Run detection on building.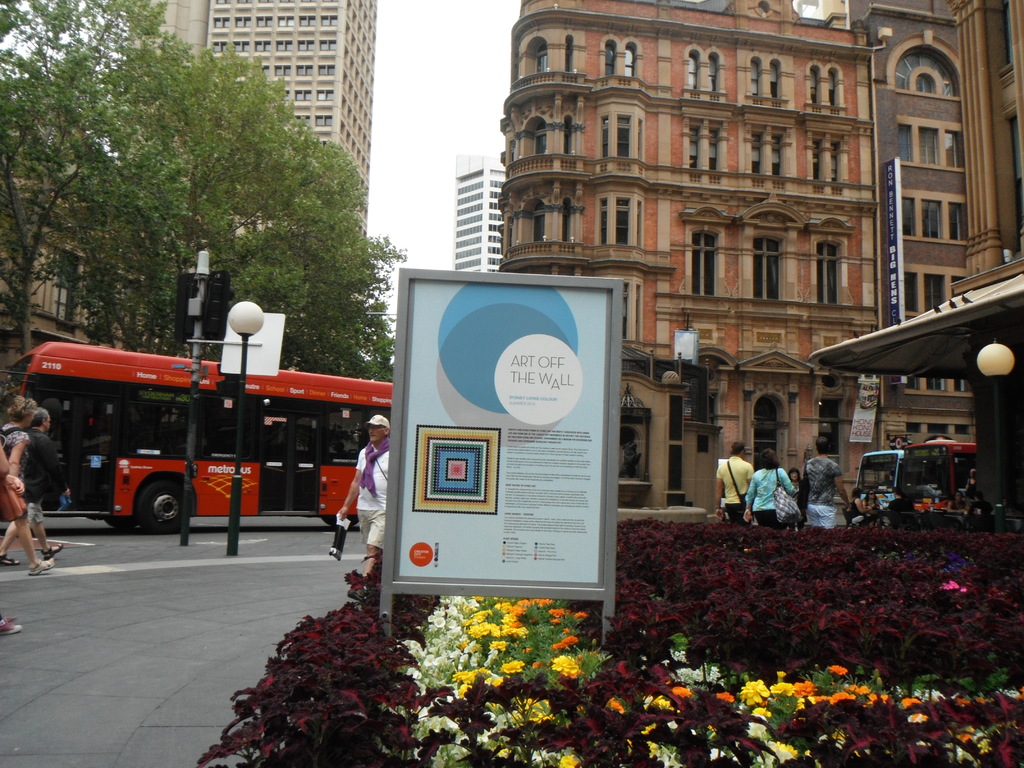
Result: x1=454 y1=154 x2=503 y2=282.
